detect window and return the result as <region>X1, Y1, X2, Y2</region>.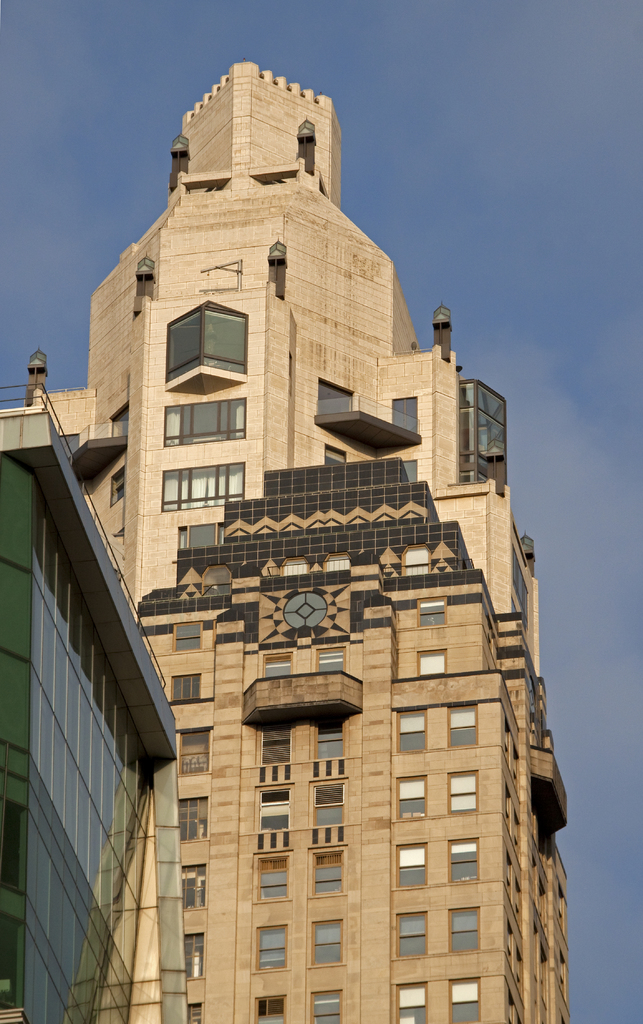
<region>387, 394, 412, 431</region>.
